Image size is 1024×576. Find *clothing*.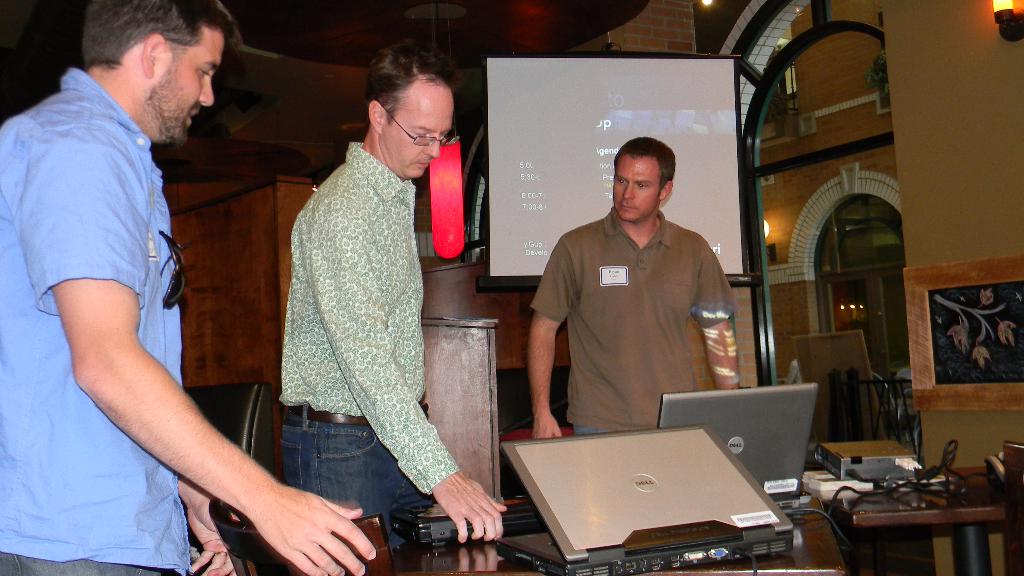
276:52:475:575.
